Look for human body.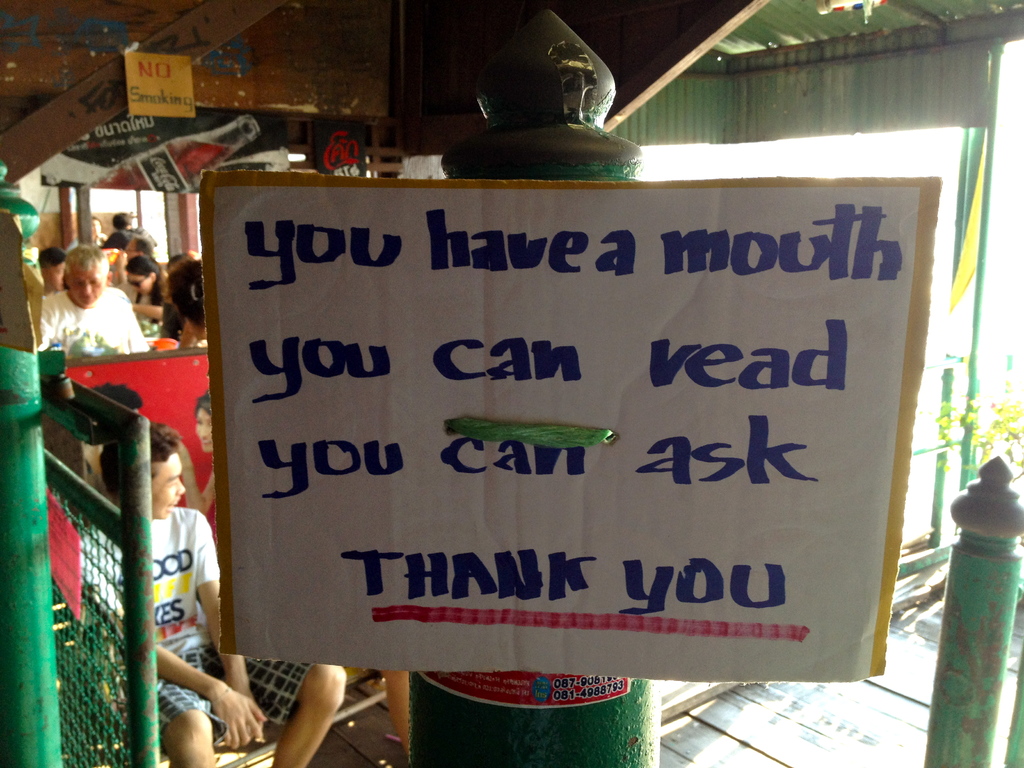
Found: {"x1": 22, "y1": 246, "x2": 152, "y2": 389}.
